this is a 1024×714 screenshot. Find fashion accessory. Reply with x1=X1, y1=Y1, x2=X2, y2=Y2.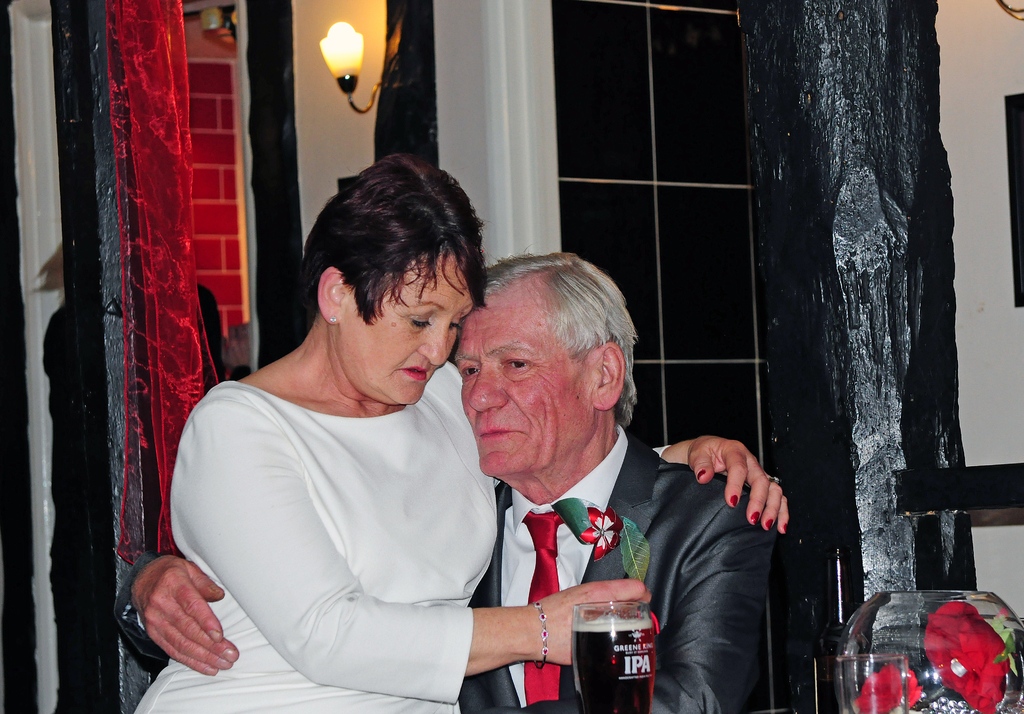
x1=697, y1=470, x2=706, y2=480.
